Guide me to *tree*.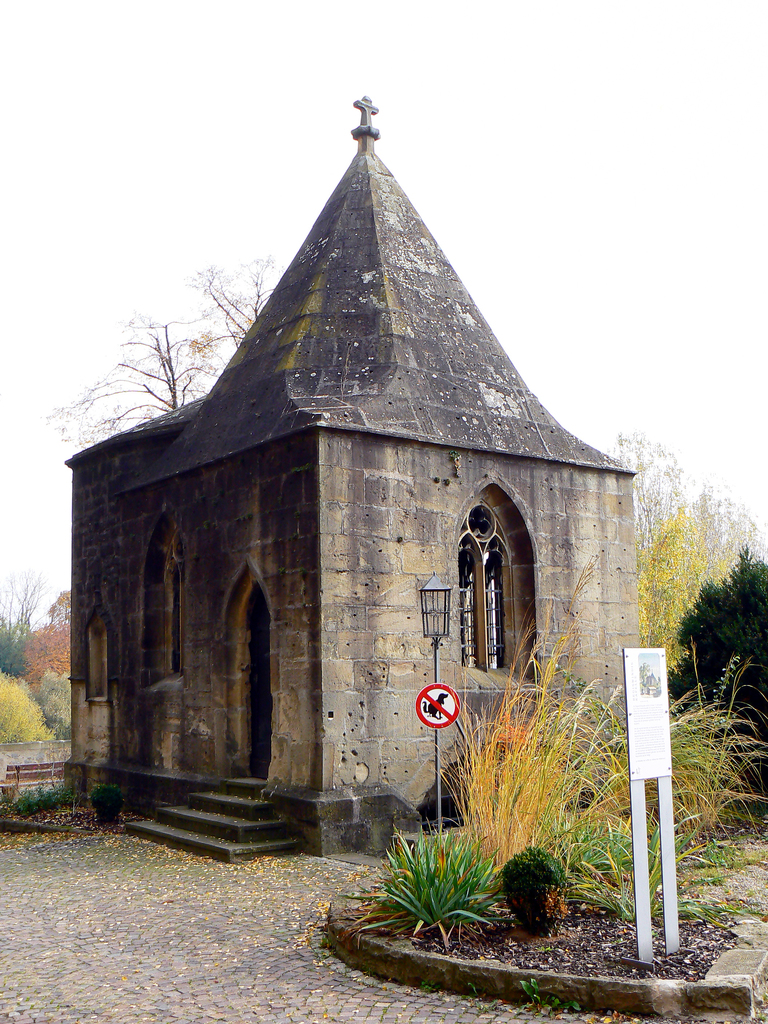
Guidance: x1=660, y1=438, x2=758, y2=713.
